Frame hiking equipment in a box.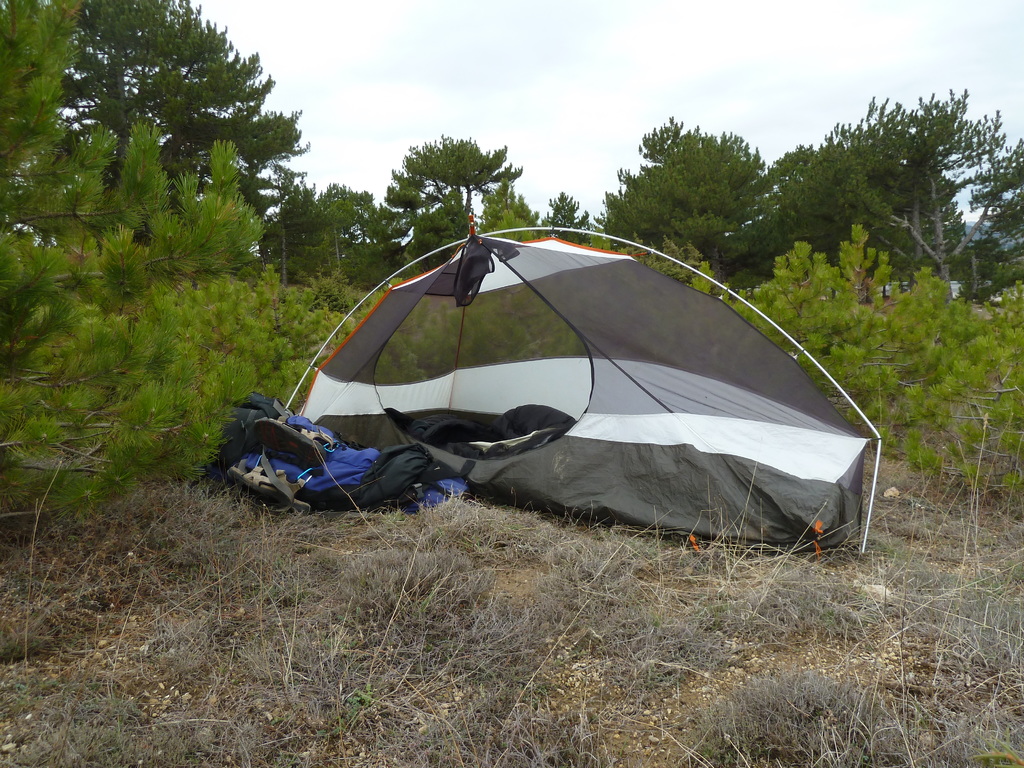
rect(301, 231, 874, 556).
